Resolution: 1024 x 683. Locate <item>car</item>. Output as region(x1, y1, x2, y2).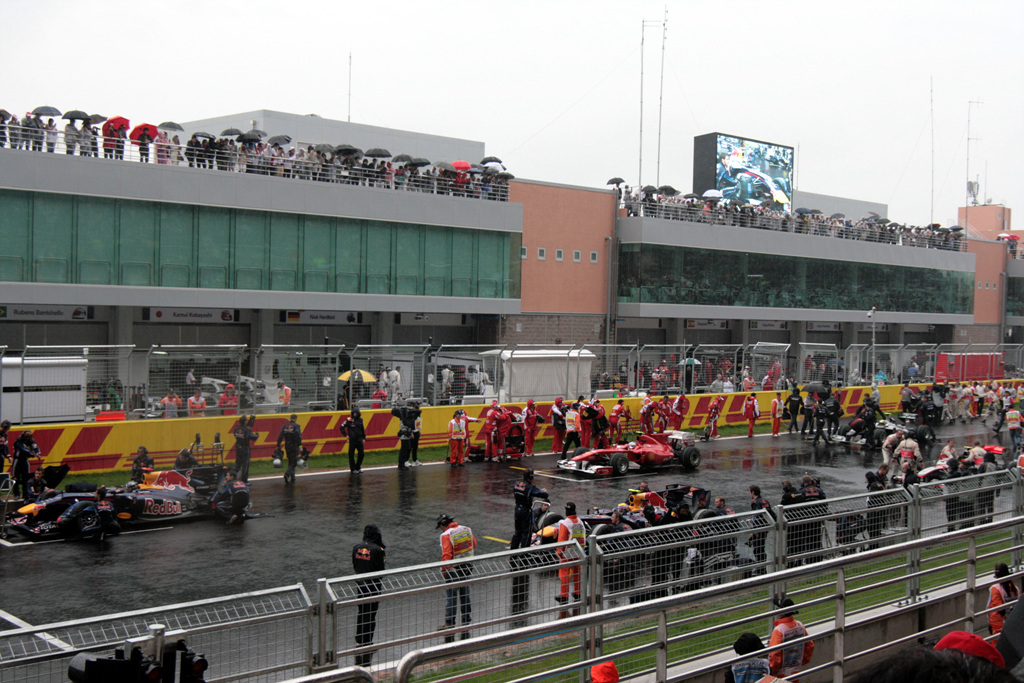
region(553, 430, 702, 474).
